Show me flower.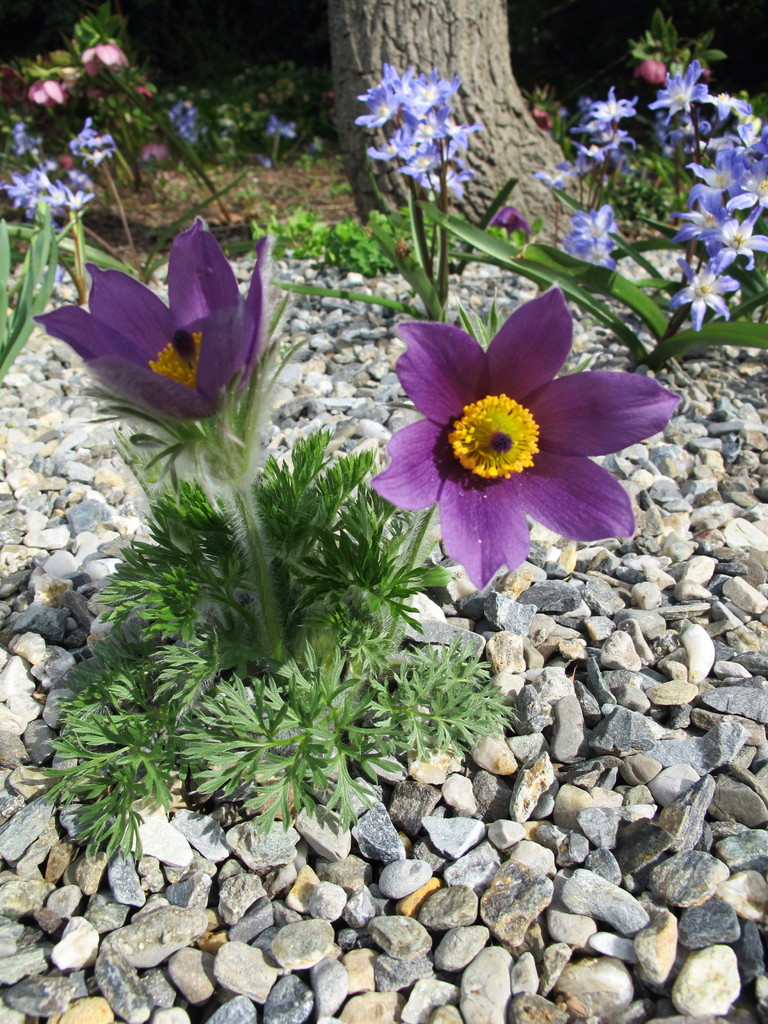
flower is here: [left=532, top=107, right=552, bottom=132].
